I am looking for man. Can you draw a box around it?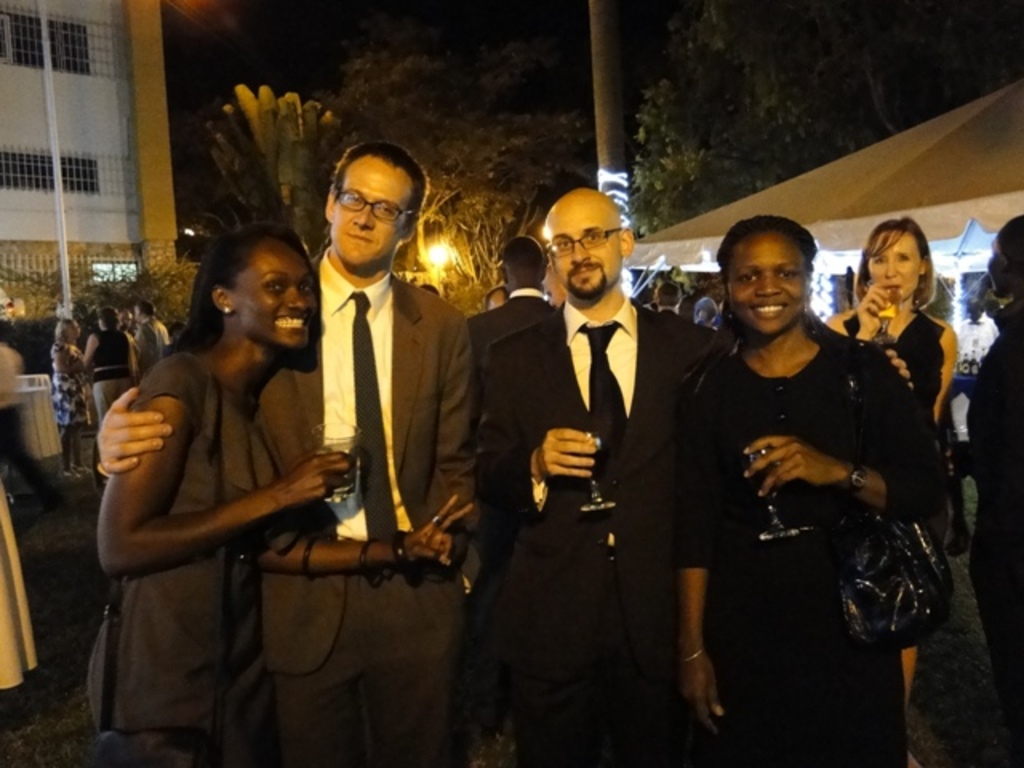
Sure, the bounding box is box=[486, 286, 509, 309].
